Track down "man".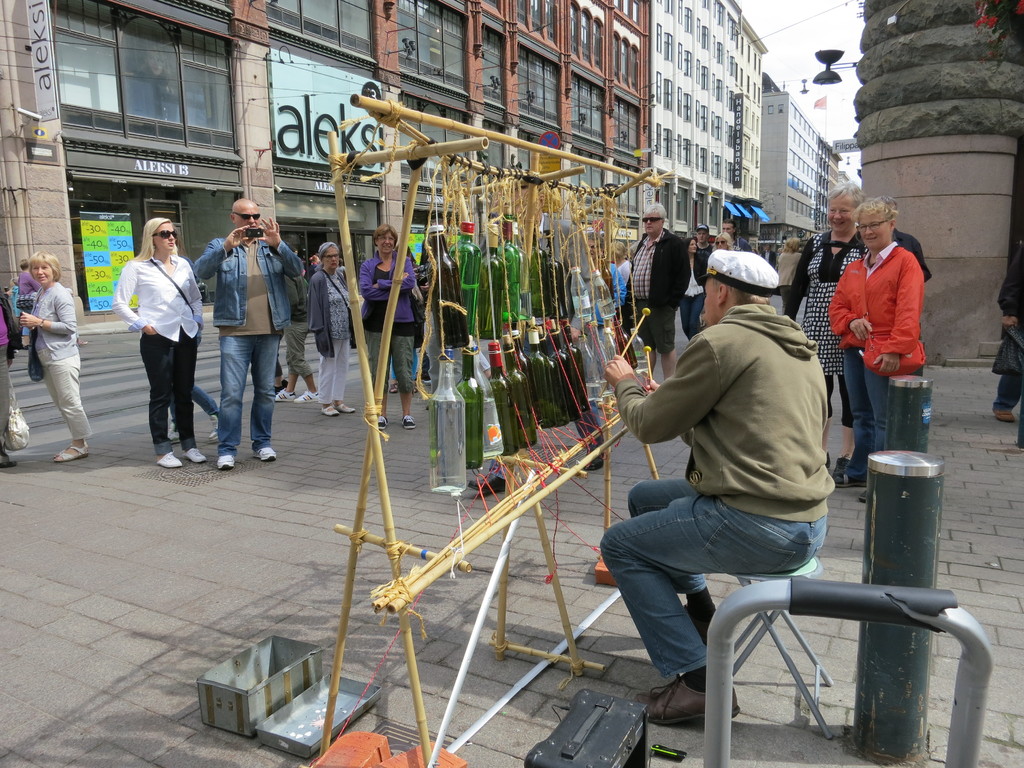
Tracked to rect(691, 221, 713, 280).
